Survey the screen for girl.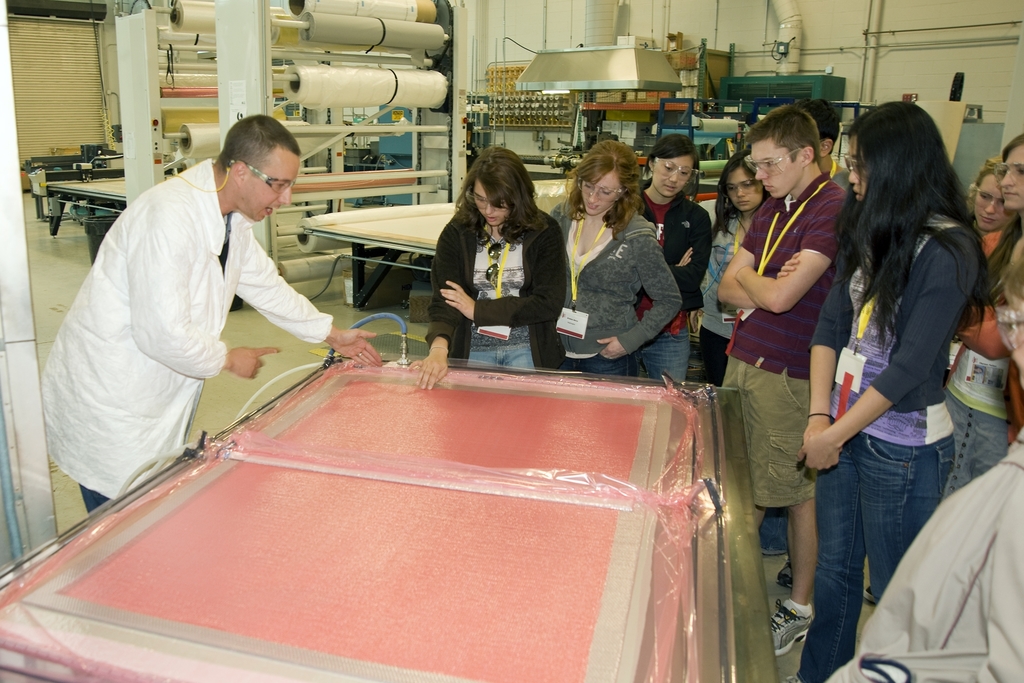
Survey found: box(956, 132, 1023, 442).
